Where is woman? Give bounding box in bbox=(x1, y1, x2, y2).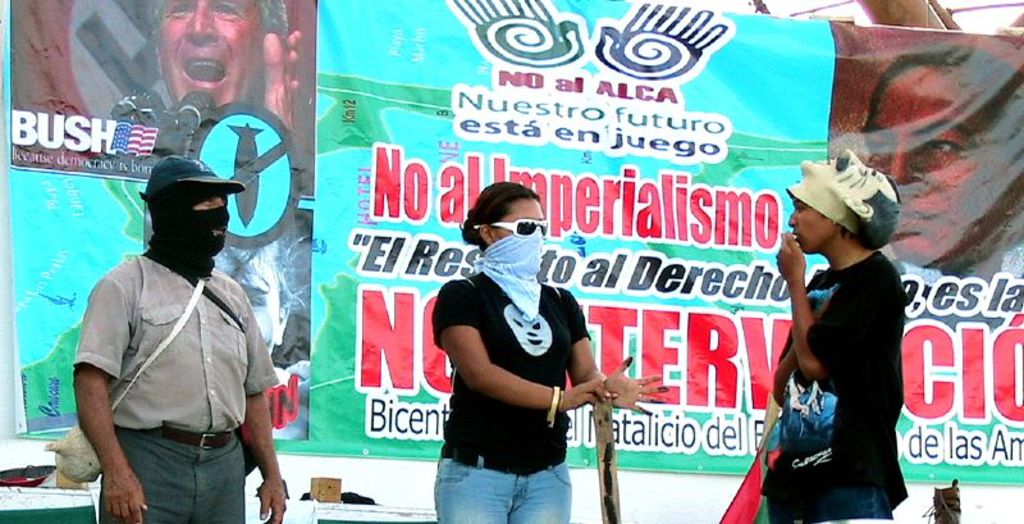
bbox=(421, 170, 604, 523).
